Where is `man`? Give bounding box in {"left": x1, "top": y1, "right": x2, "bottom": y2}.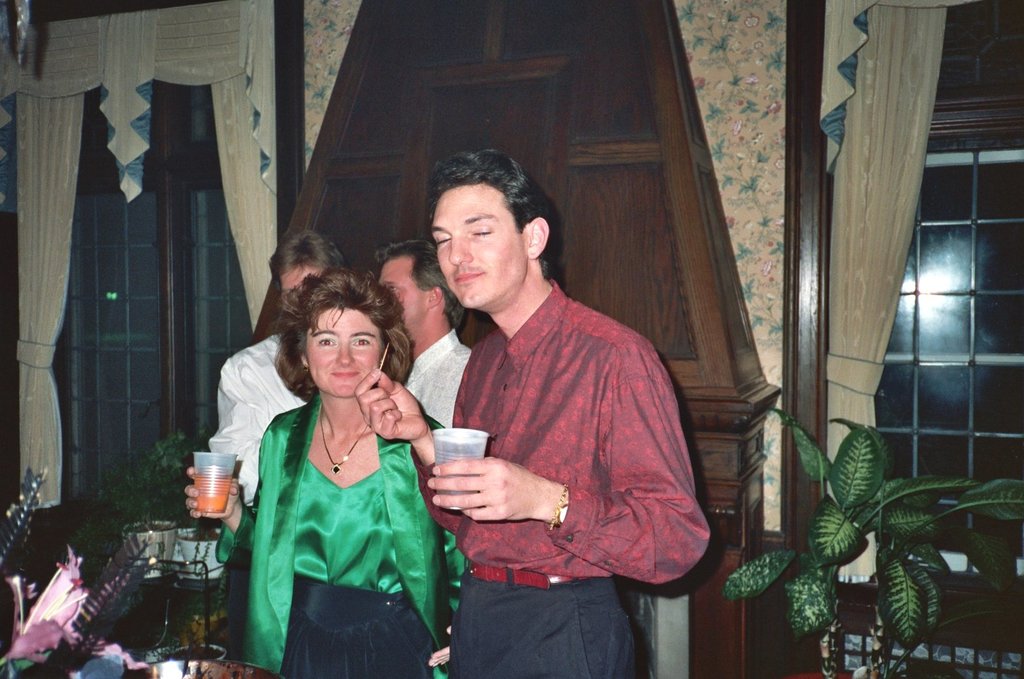
{"left": 211, "top": 230, "right": 350, "bottom": 504}.
